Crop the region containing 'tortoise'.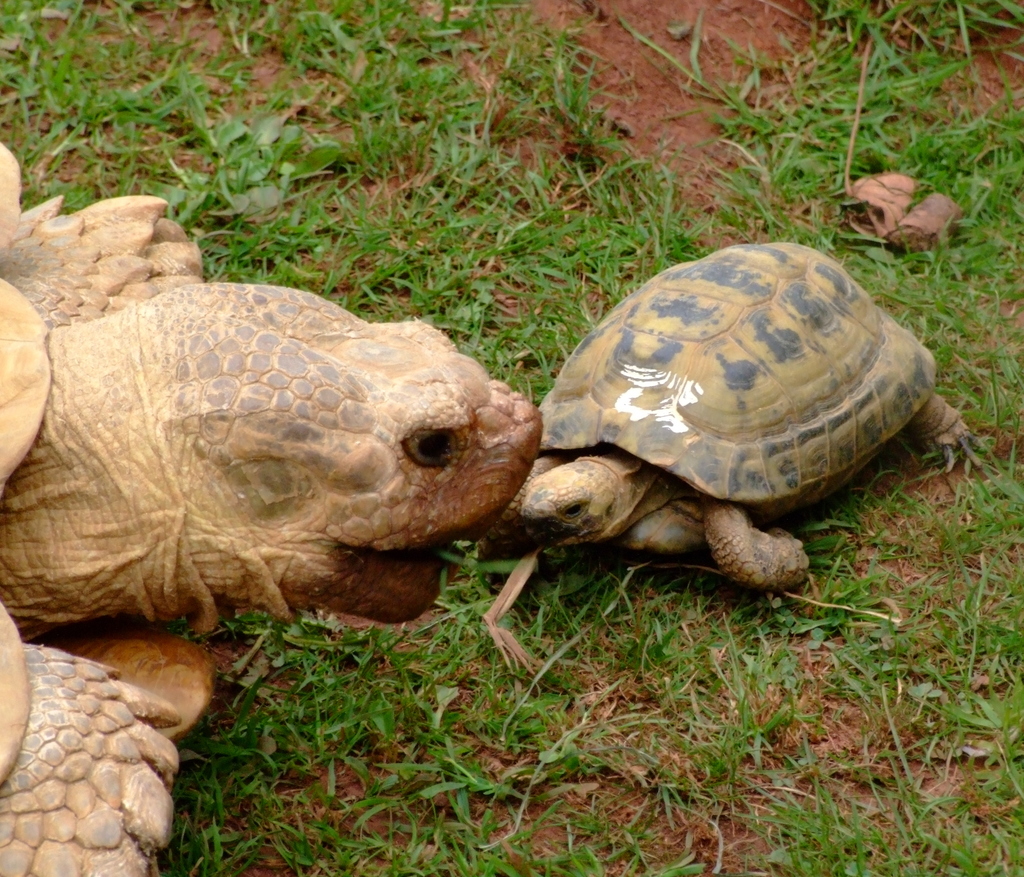
Crop region: (0,133,539,876).
